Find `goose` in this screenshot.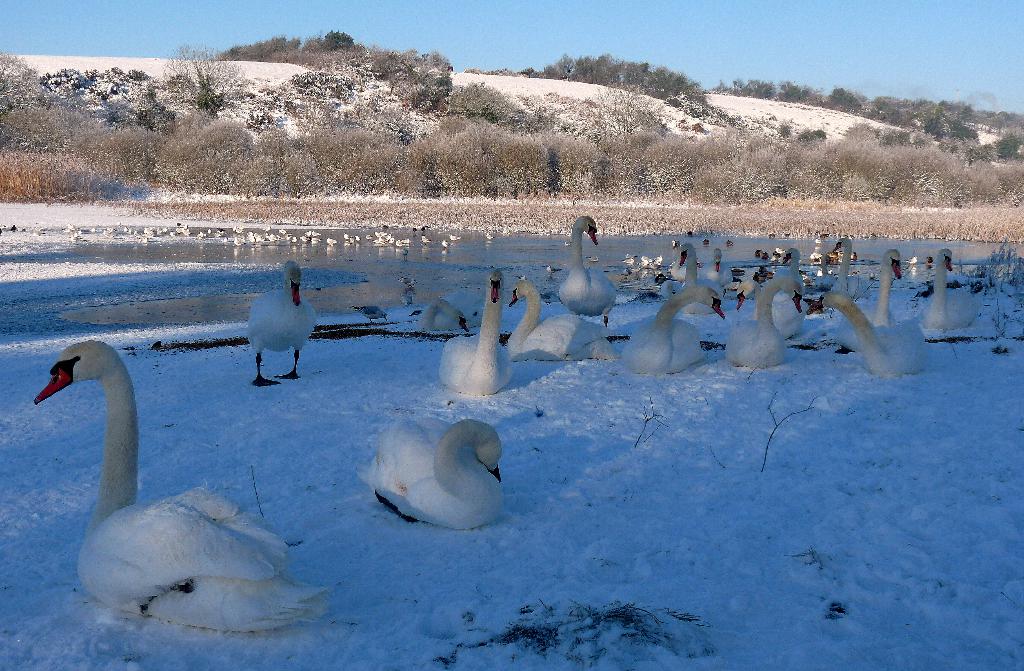
The bounding box for `goose` is 417 296 480 335.
